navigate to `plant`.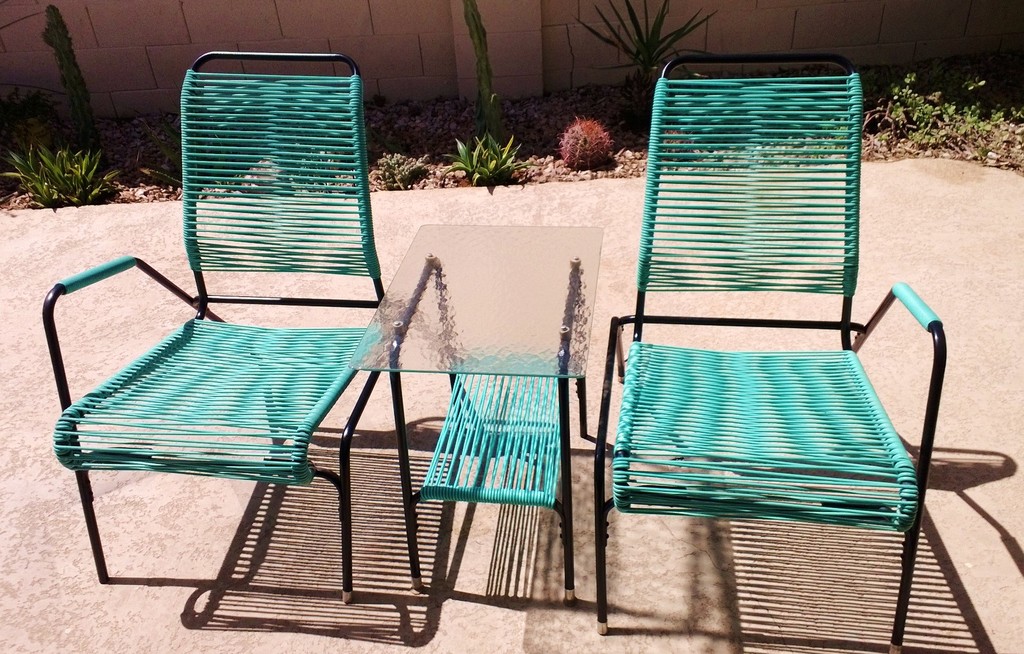
Navigation target: [463, 0, 505, 125].
